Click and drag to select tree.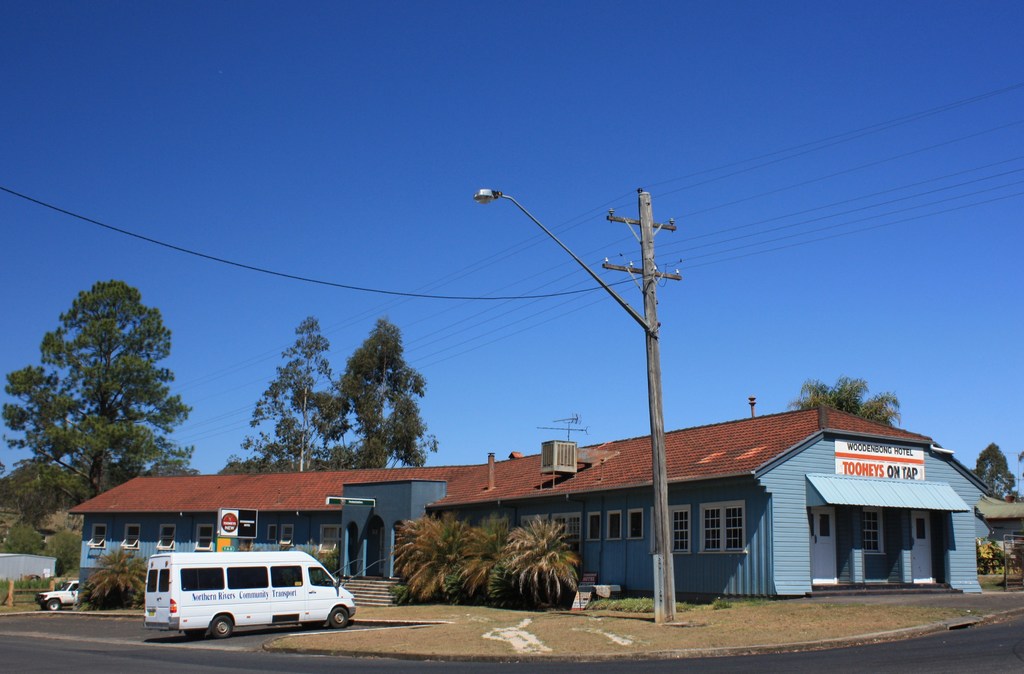
Selection: locate(224, 457, 340, 482).
